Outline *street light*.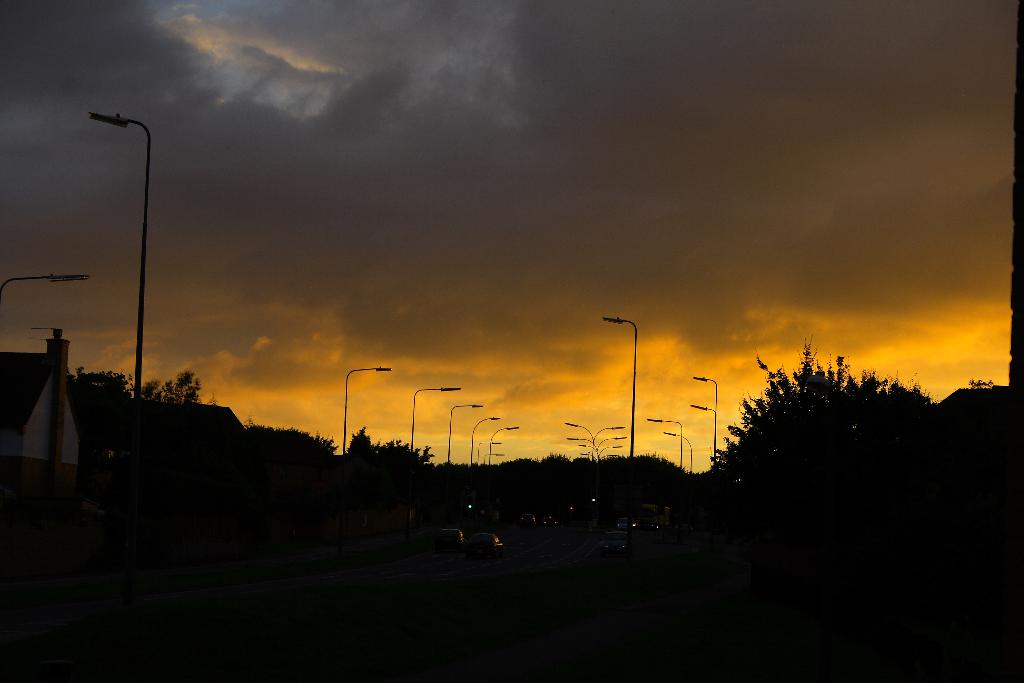
Outline: box=[341, 365, 388, 459].
